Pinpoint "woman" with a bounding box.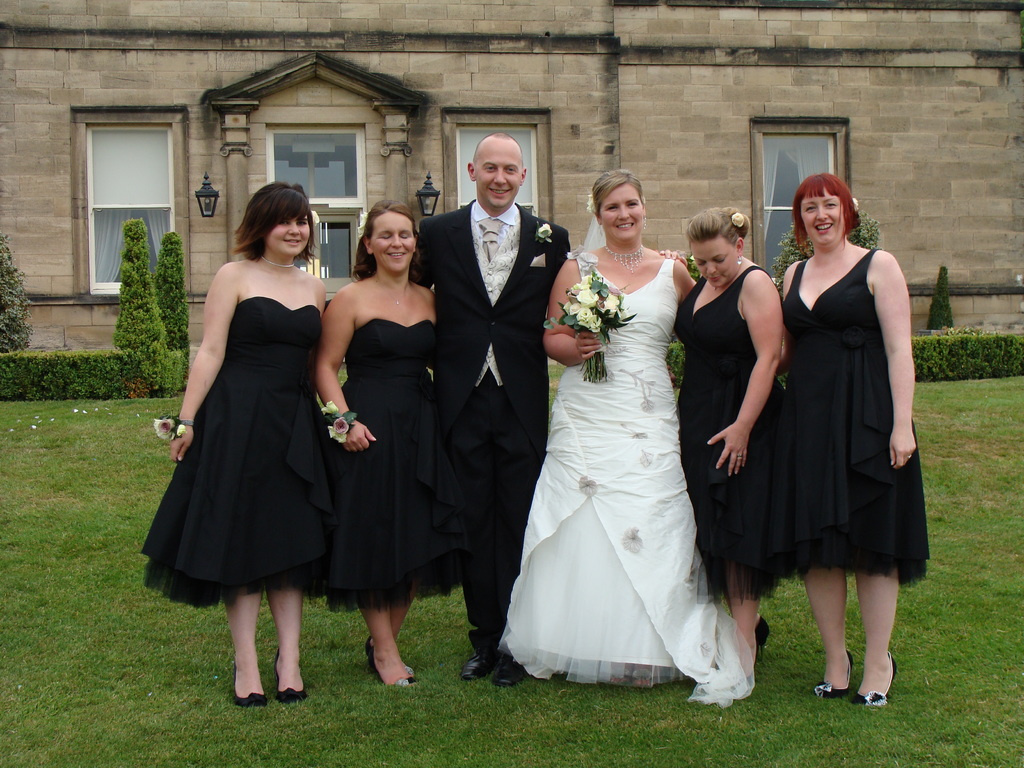
crop(515, 175, 760, 691).
